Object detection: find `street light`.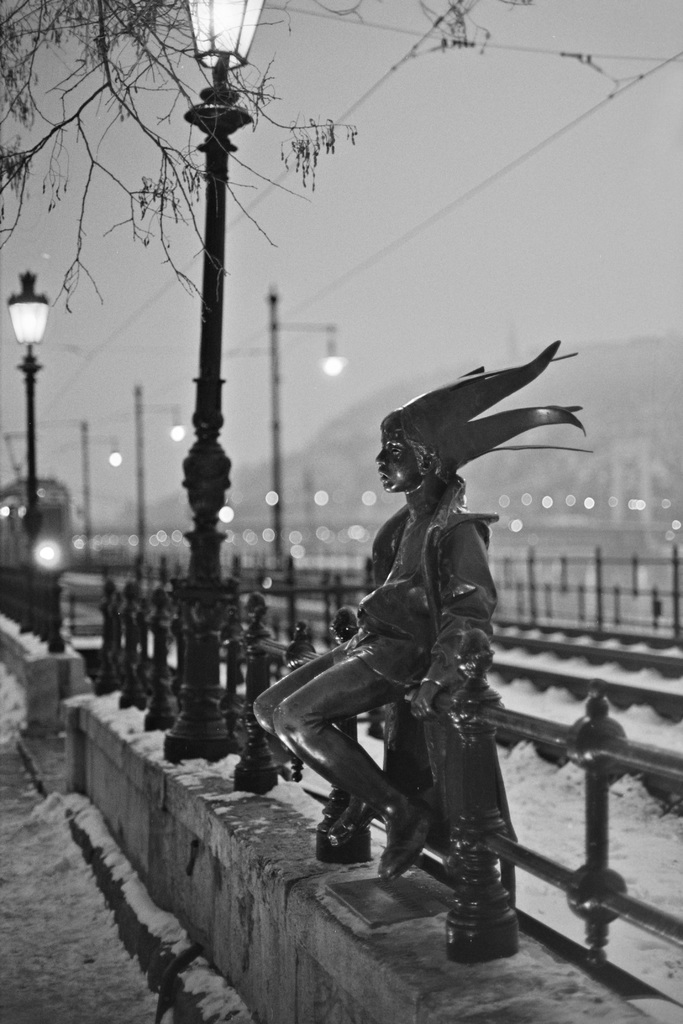
(158, 0, 258, 765).
